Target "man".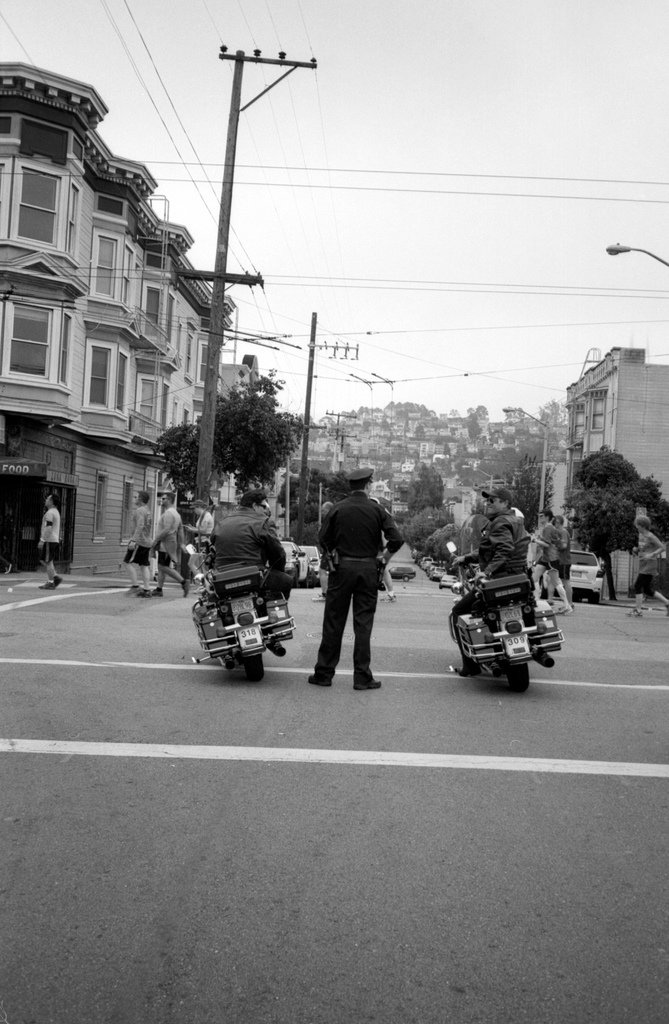
Target region: detection(145, 490, 190, 595).
